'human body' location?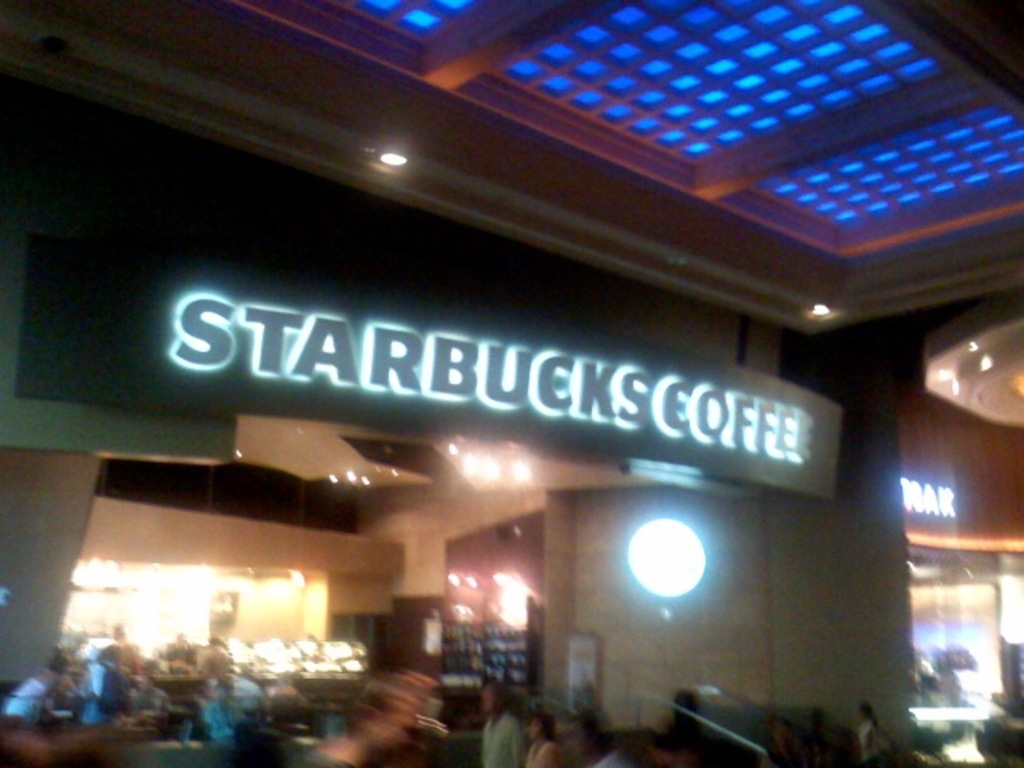
[left=480, top=688, right=523, bottom=766]
